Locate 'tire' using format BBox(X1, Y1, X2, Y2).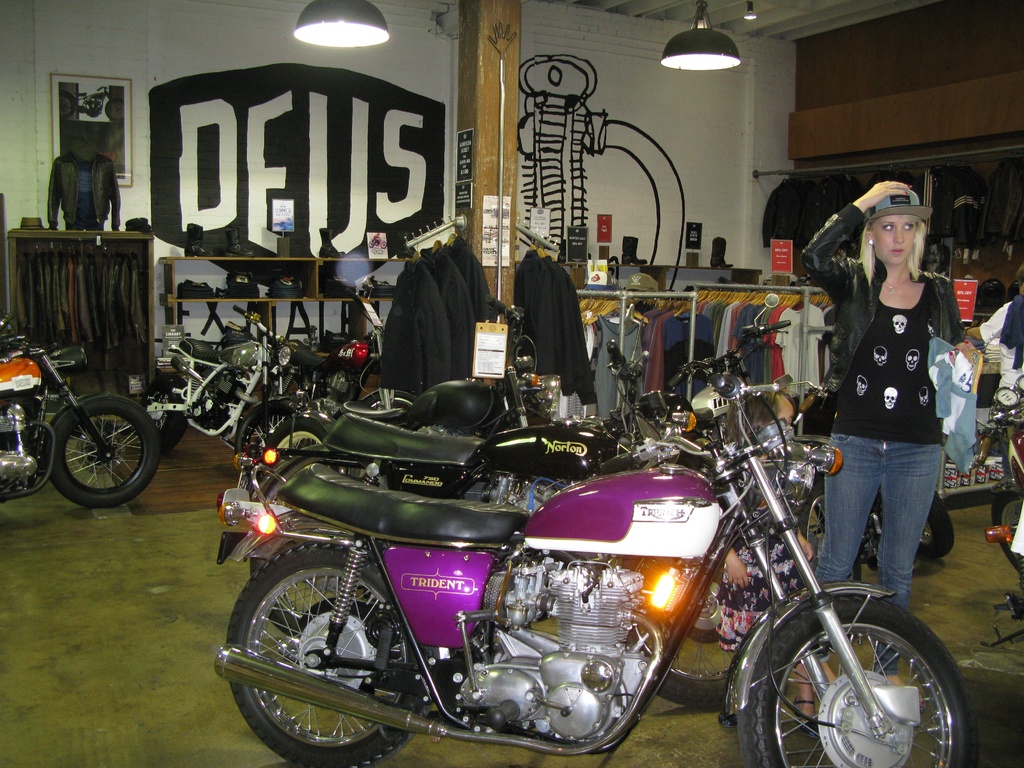
BBox(915, 492, 949, 560).
